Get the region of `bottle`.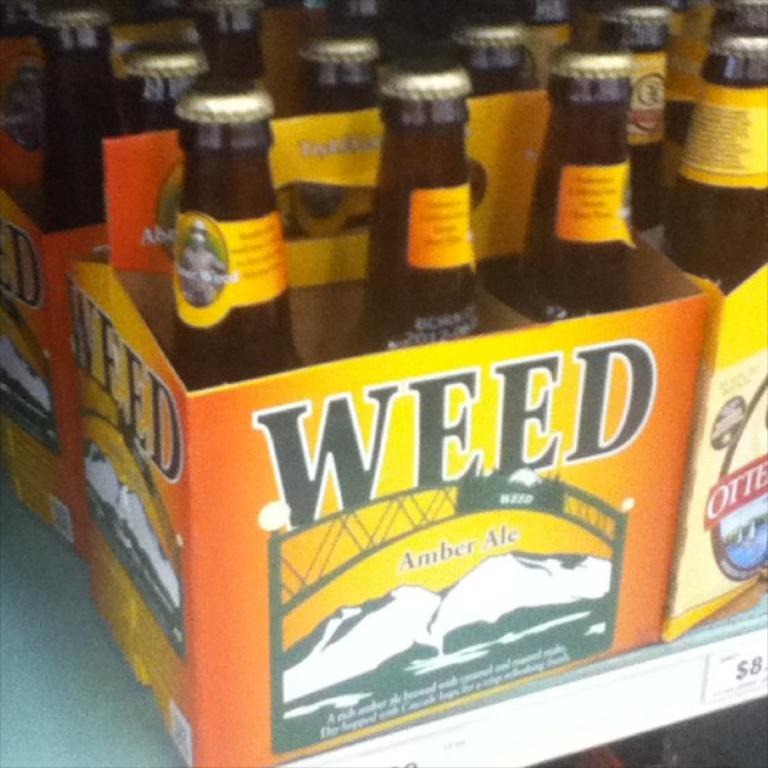
x1=131 y1=46 x2=208 y2=132.
